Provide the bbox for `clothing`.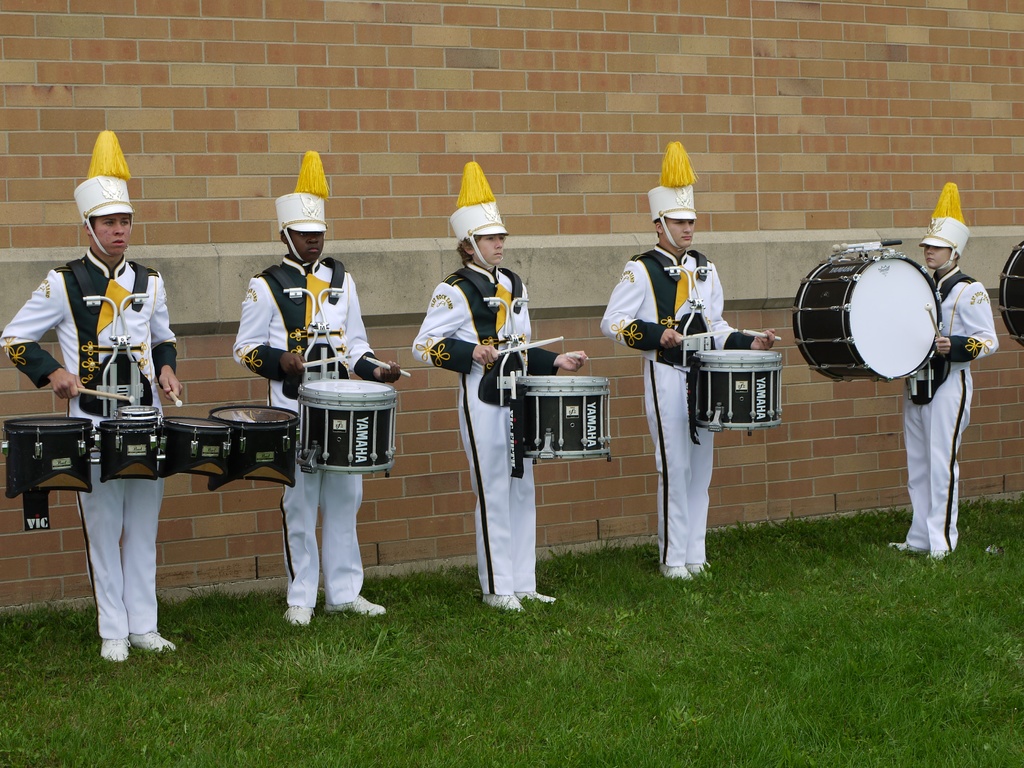
(233, 253, 374, 617).
